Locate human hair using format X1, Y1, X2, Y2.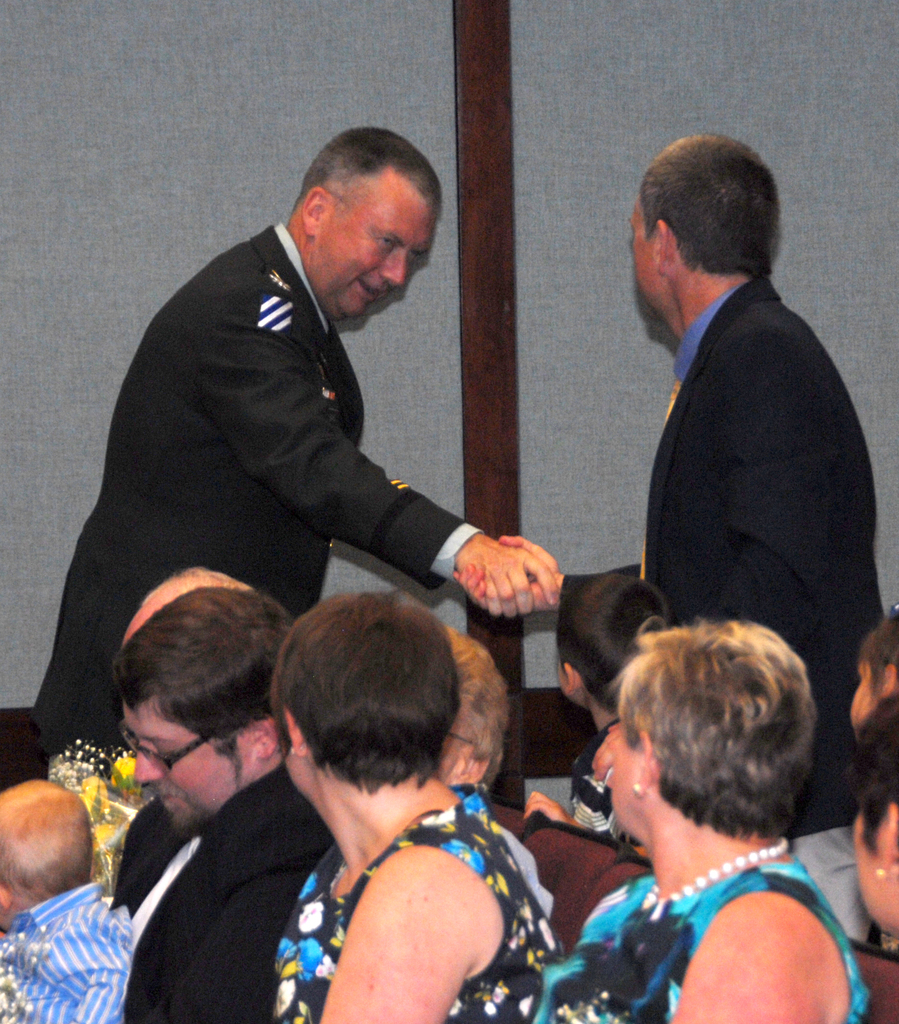
111, 582, 295, 760.
